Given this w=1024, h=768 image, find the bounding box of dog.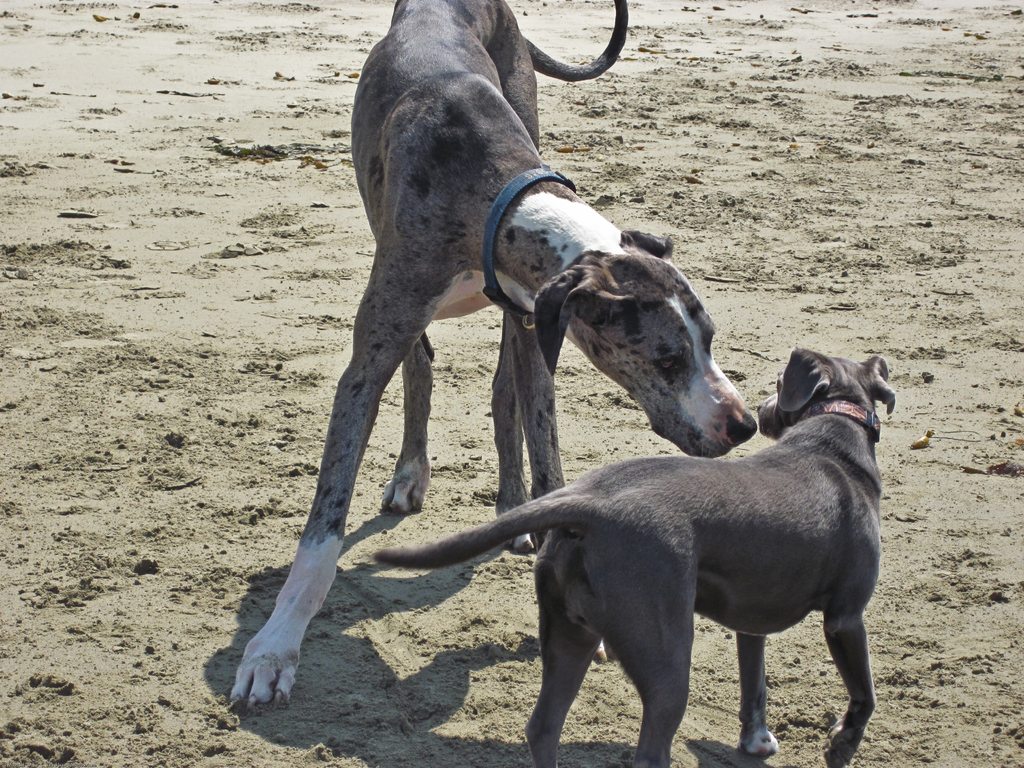
box=[370, 344, 895, 767].
